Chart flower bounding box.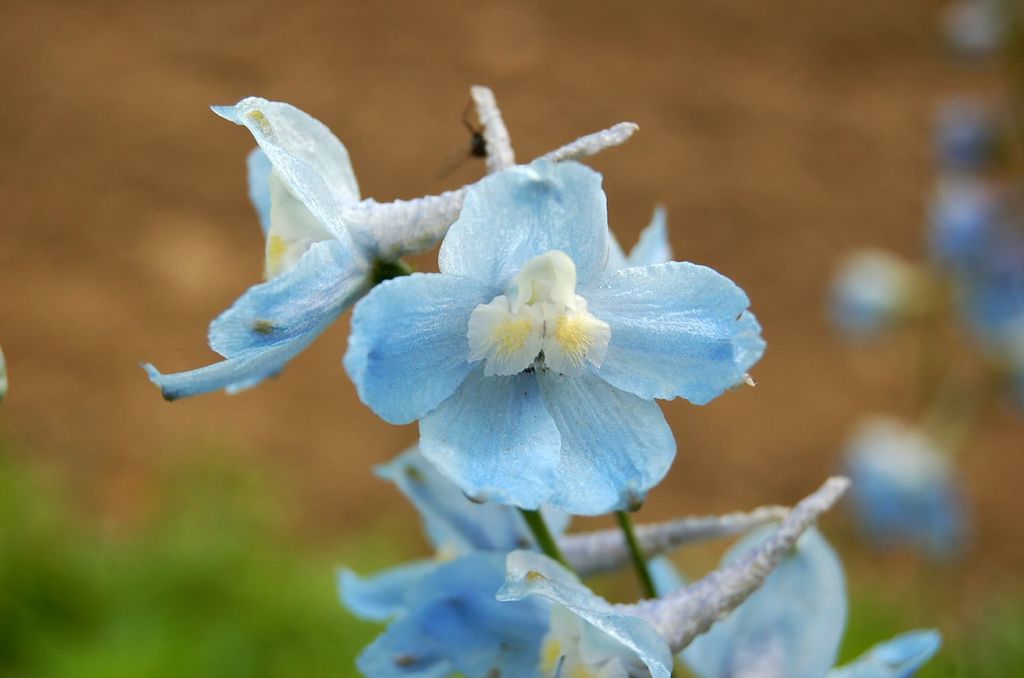
Charted: crop(846, 417, 965, 569).
